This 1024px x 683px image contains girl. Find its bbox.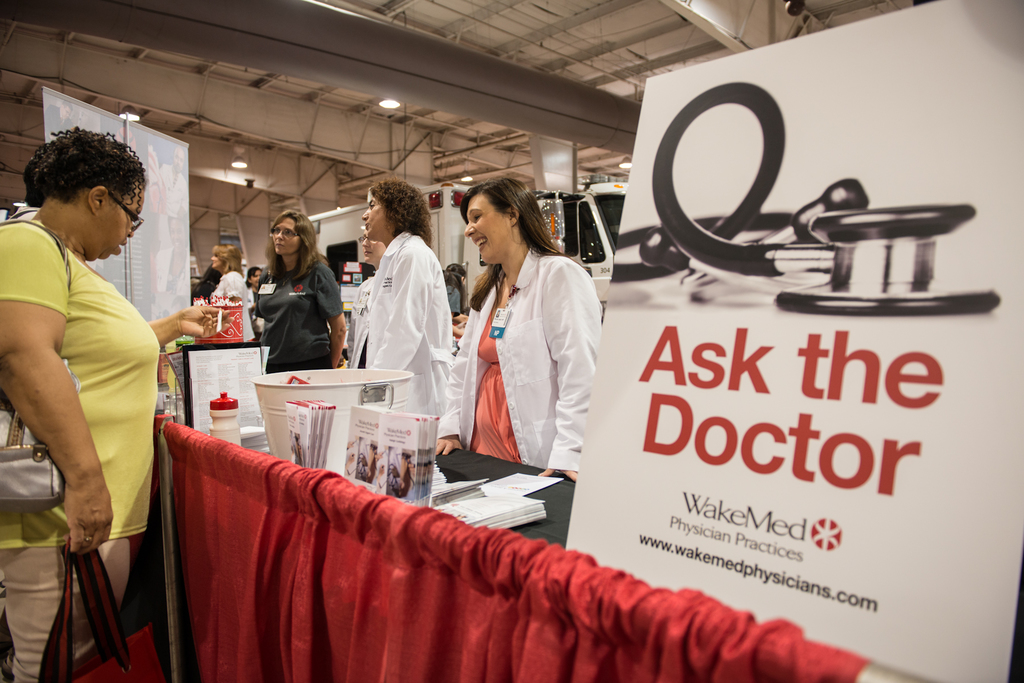
[x1=440, y1=171, x2=605, y2=547].
